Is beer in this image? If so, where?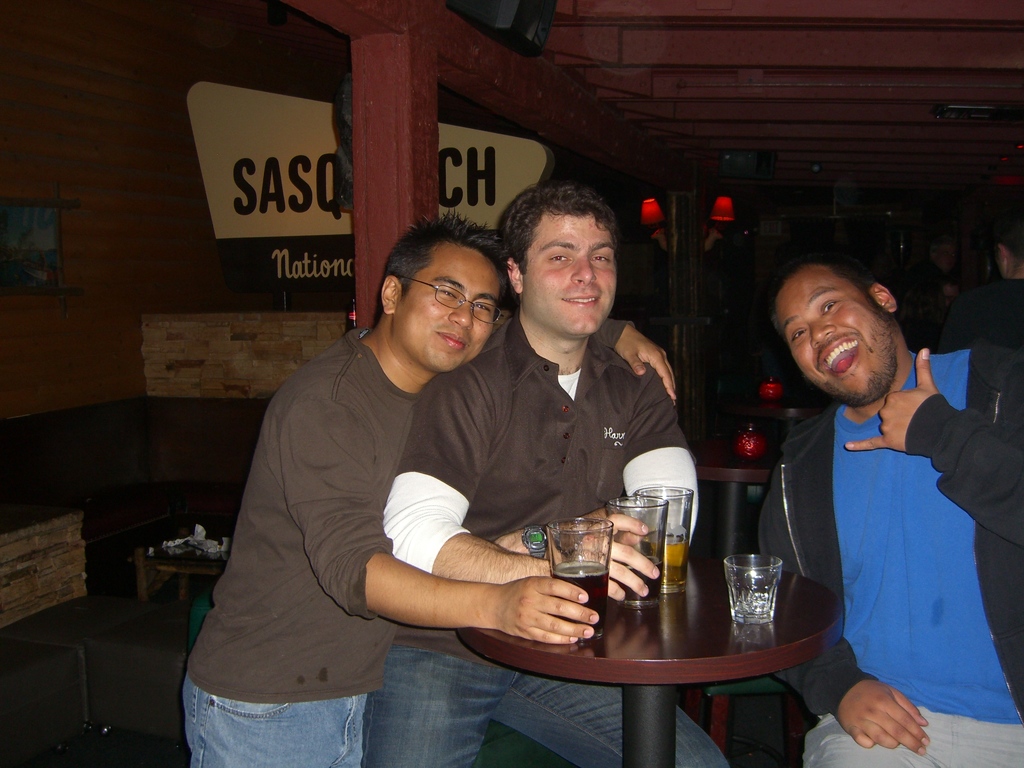
Yes, at [x1=649, y1=532, x2=691, y2=589].
